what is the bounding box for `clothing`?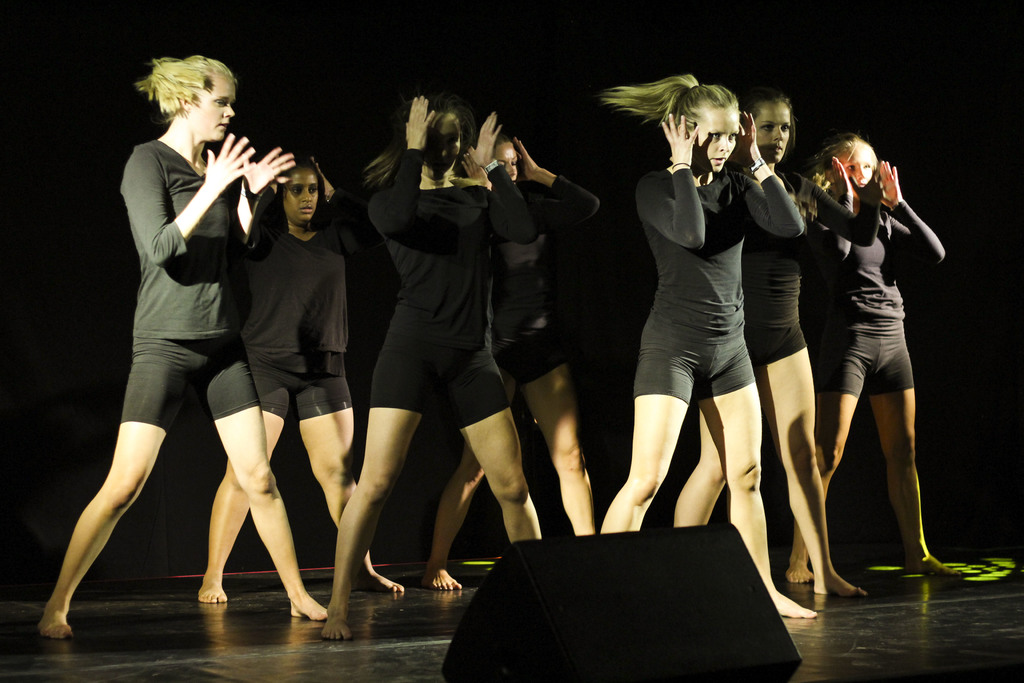
box(701, 167, 880, 399).
